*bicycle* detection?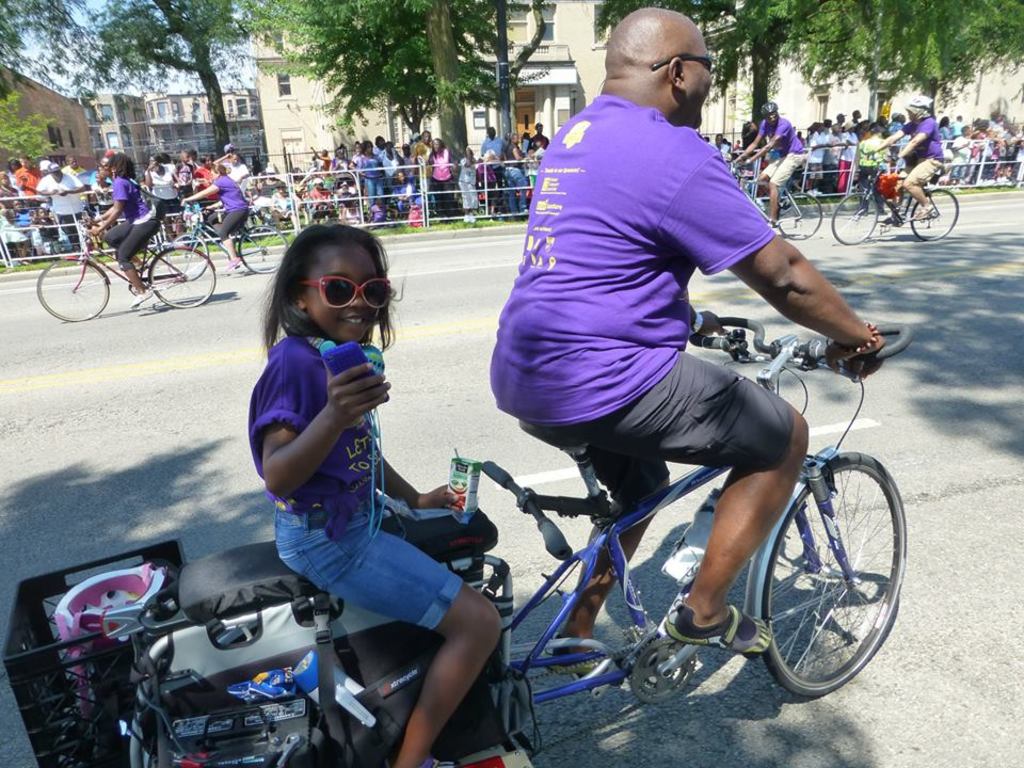
[x1=828, y1=147, x2=959, y2=244]
